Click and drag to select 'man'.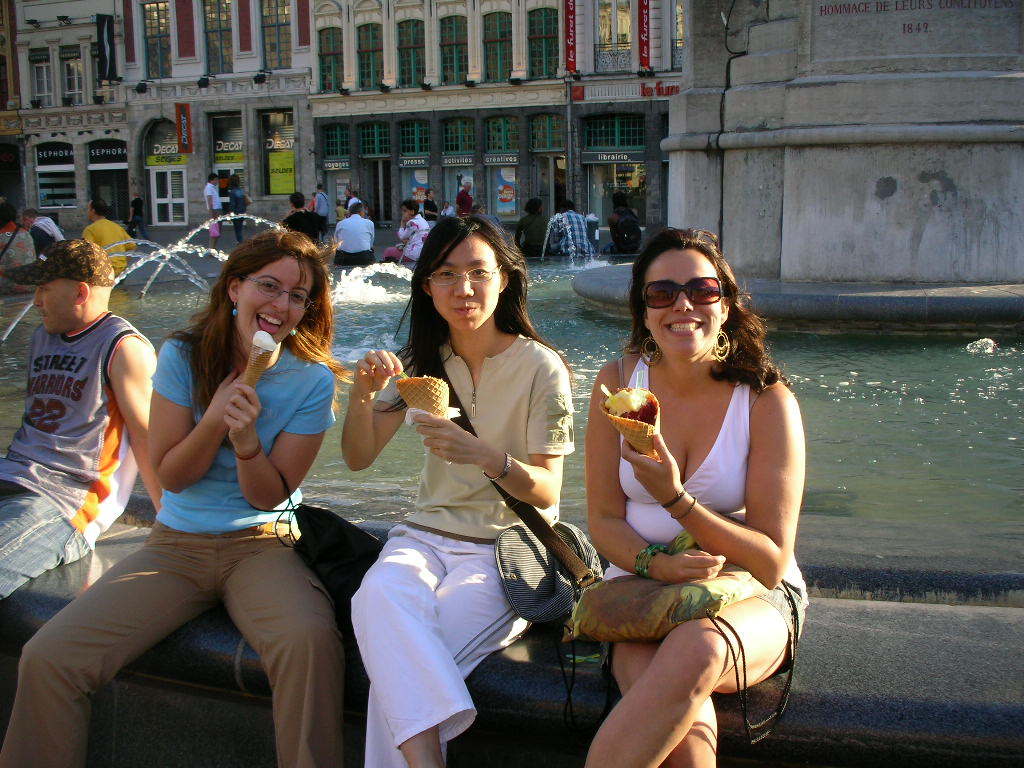
Selection: [x1=202, y1=171, x2=223, y2=243].
